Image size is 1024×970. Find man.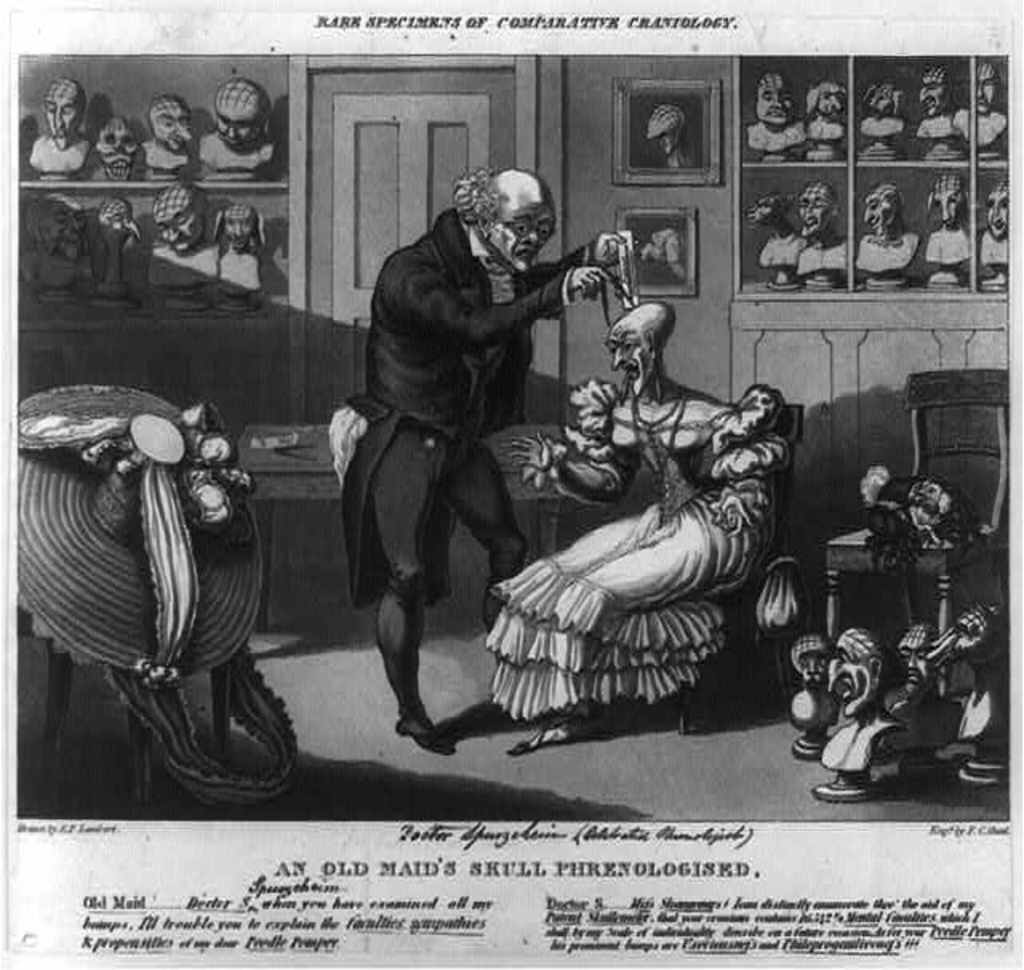
locate(912, 64, 971, 136).
